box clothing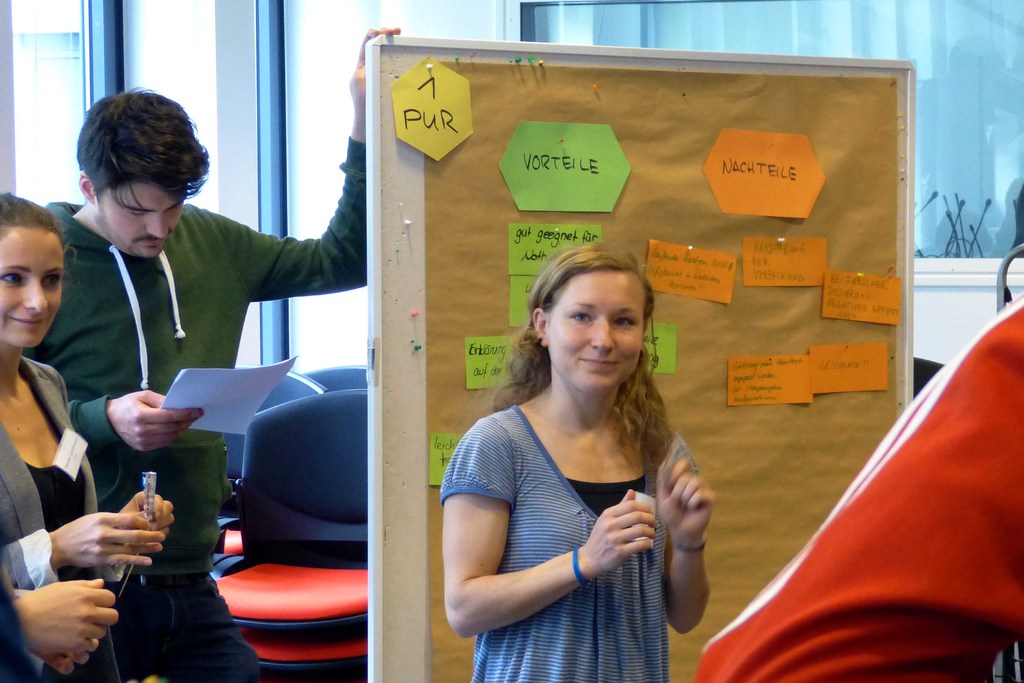
box=[440, 399, 671, 682]
